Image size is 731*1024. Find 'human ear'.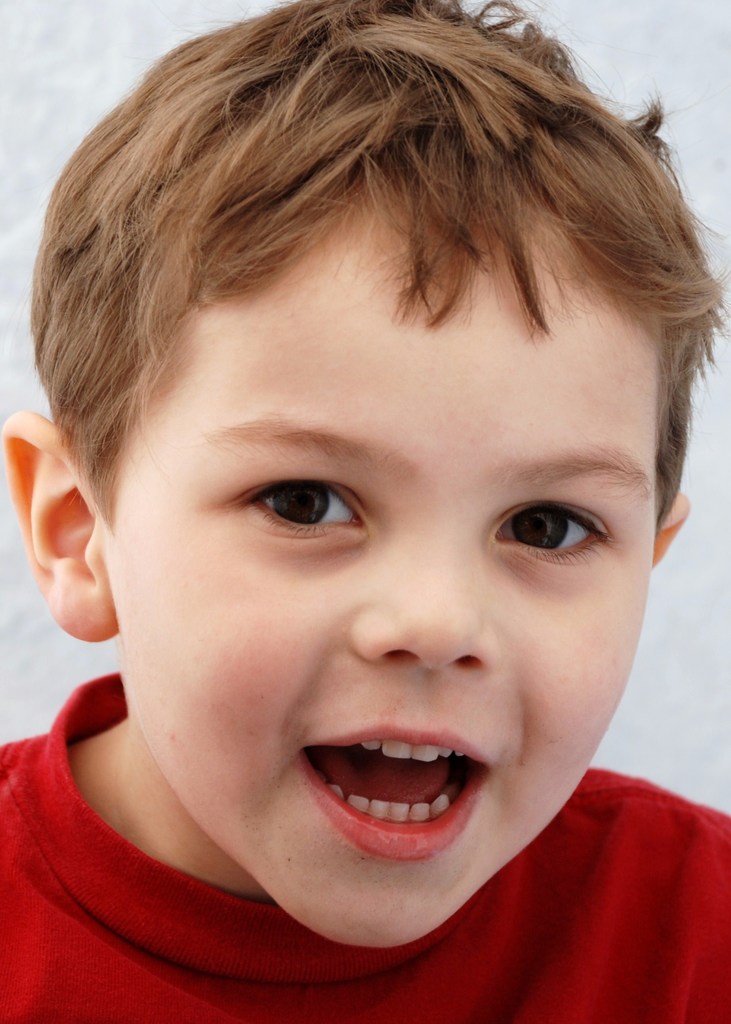
0, 403, 106, 643.
